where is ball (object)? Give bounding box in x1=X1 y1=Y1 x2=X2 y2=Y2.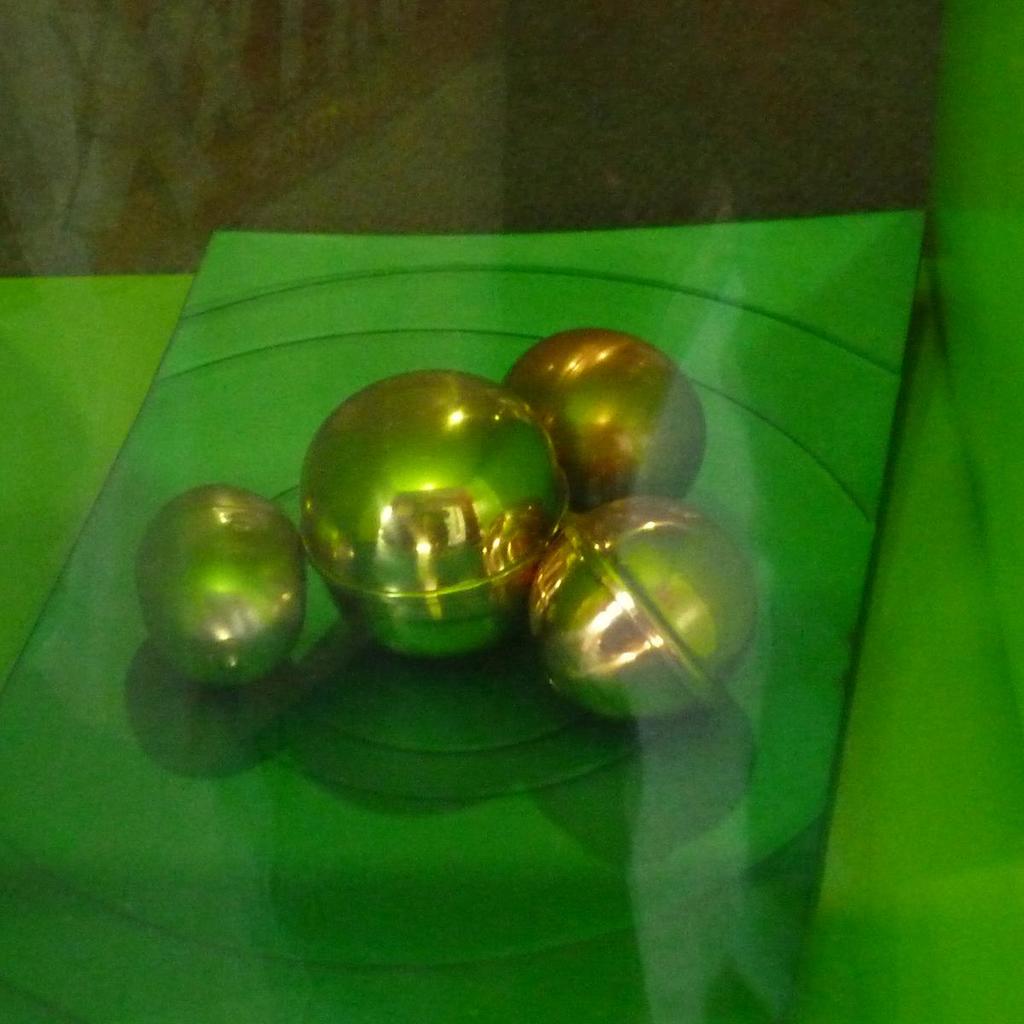
x1=133 y1=486 x2=315 y2=695.
